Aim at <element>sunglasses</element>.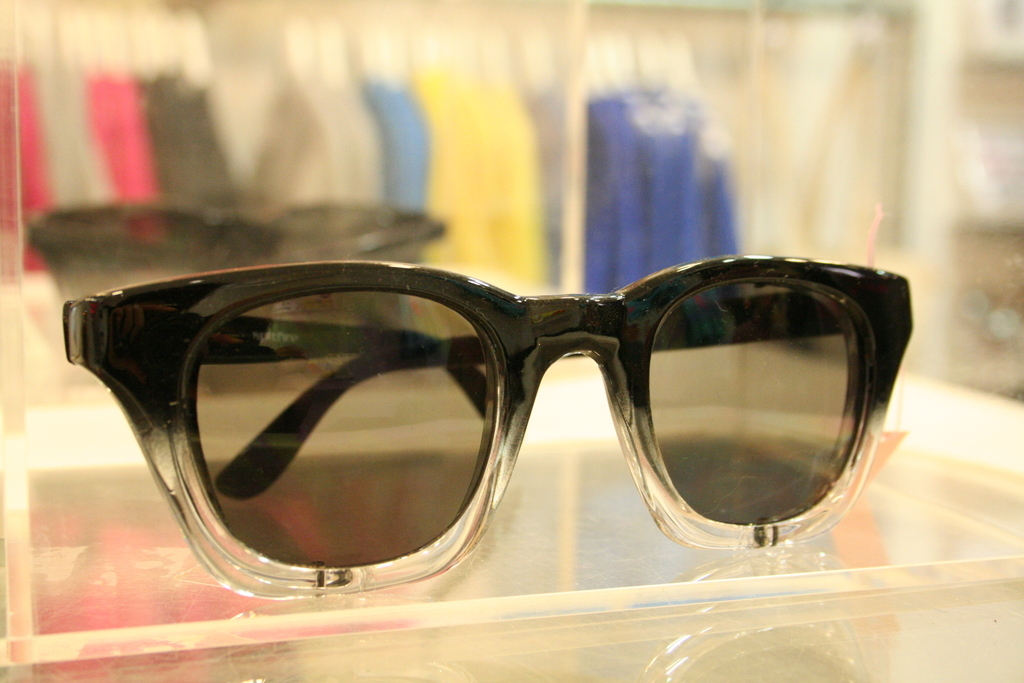
Aimed at (65, 257, 912, 600).
